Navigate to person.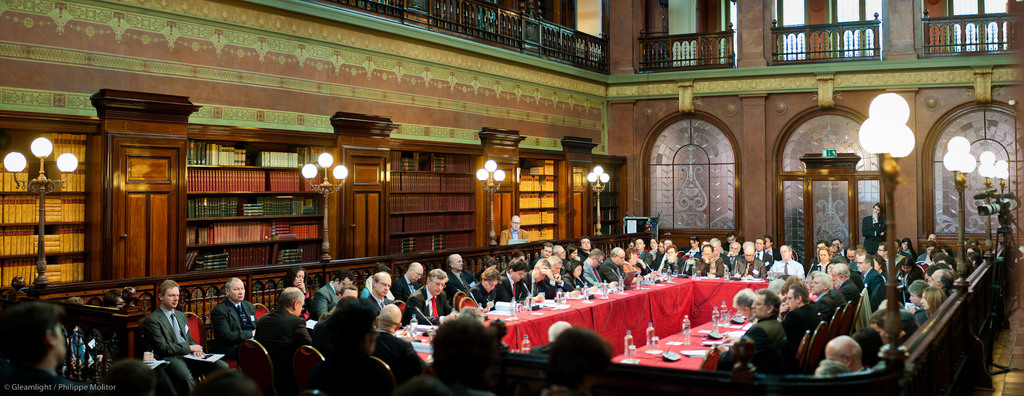
Navigation target: <region>853, 324, 887, 372</region>.
